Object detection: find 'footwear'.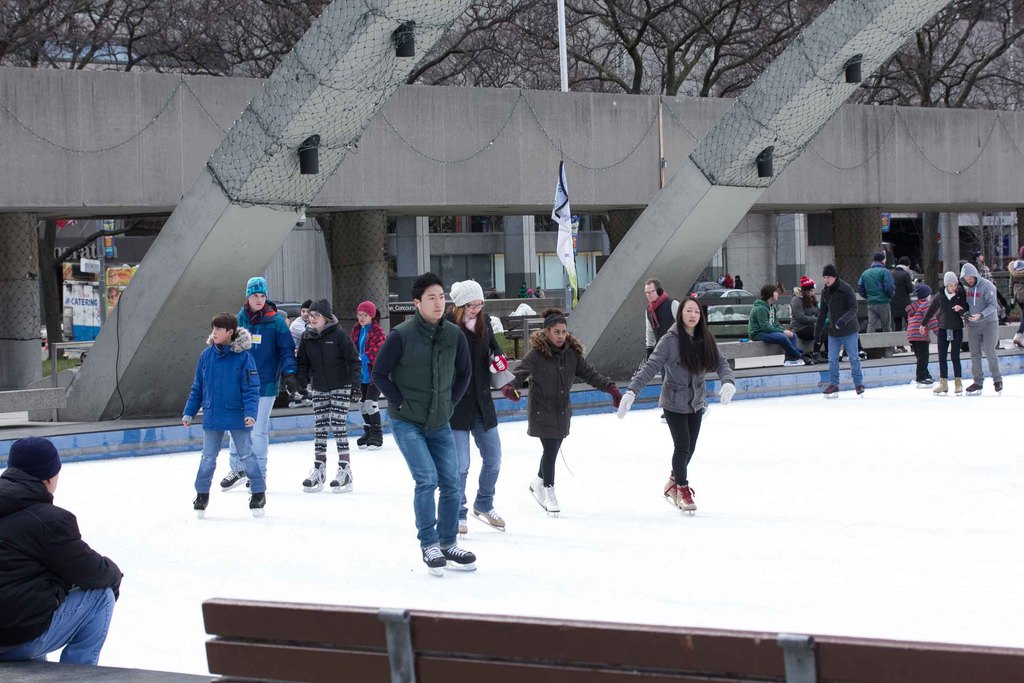
543 484 560 516.
